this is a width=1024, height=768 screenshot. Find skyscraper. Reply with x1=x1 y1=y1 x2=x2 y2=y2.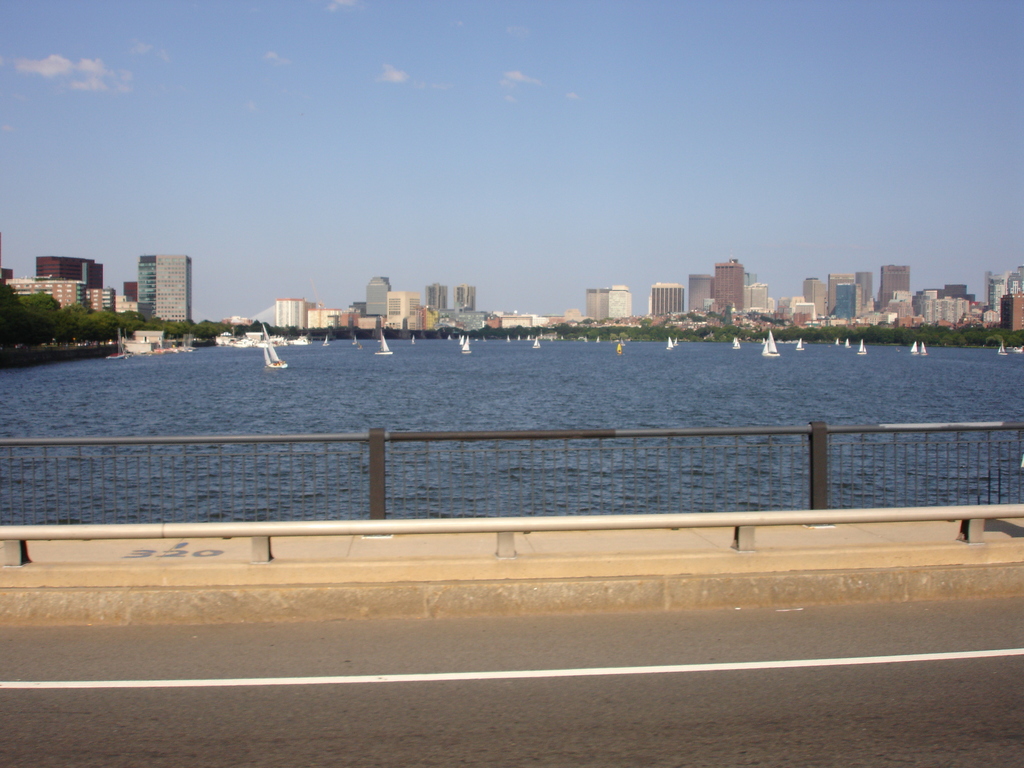
x1=804 y1=278 x2=829 y2=315.
